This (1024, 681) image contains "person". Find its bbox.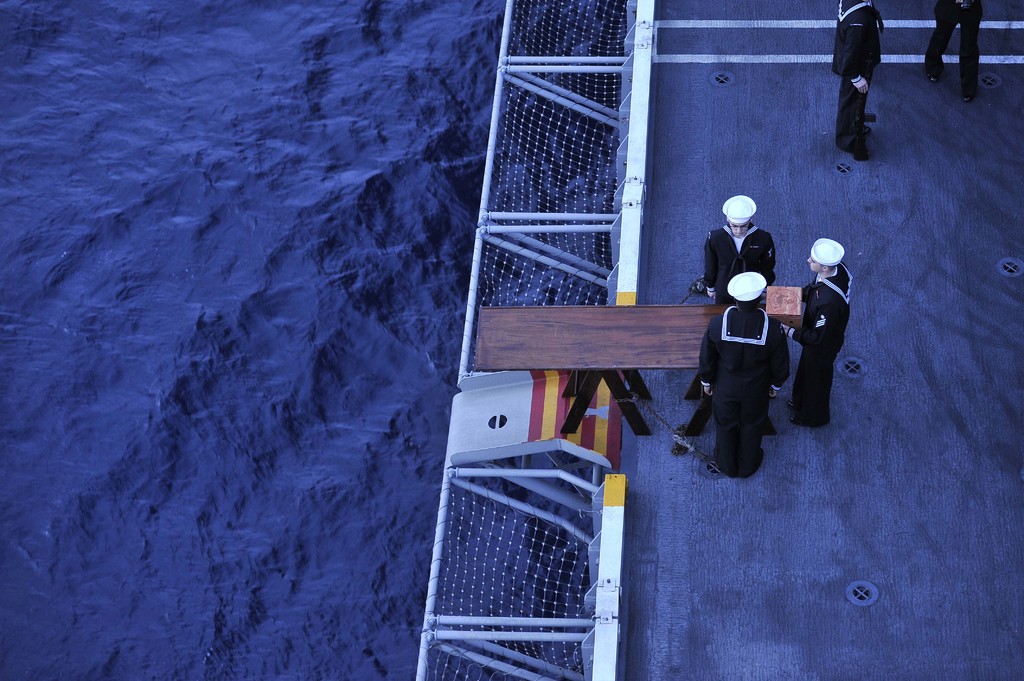
crop(697, 269, 792, 476).
